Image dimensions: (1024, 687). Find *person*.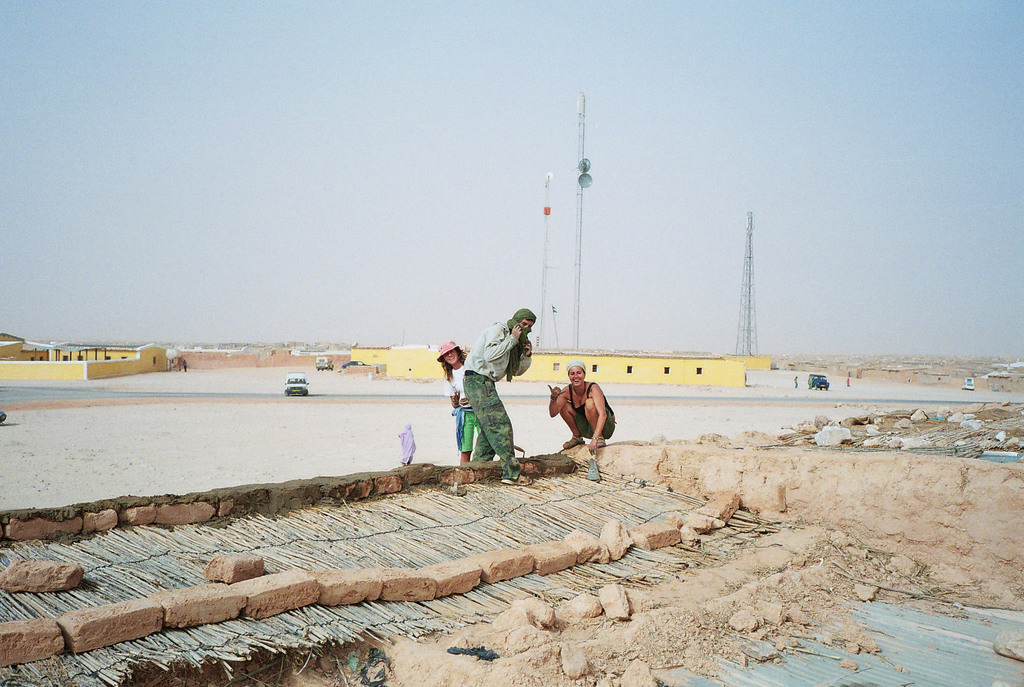
(left=461, top=307, right=536, bottom=488).
